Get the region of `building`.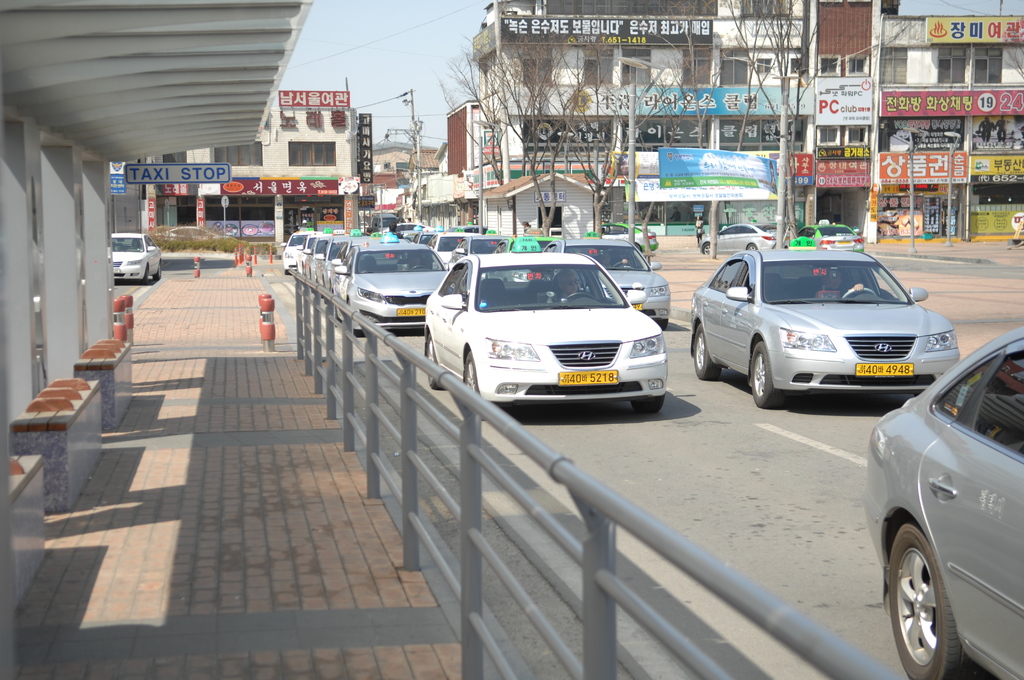
879/14/1023/240.
